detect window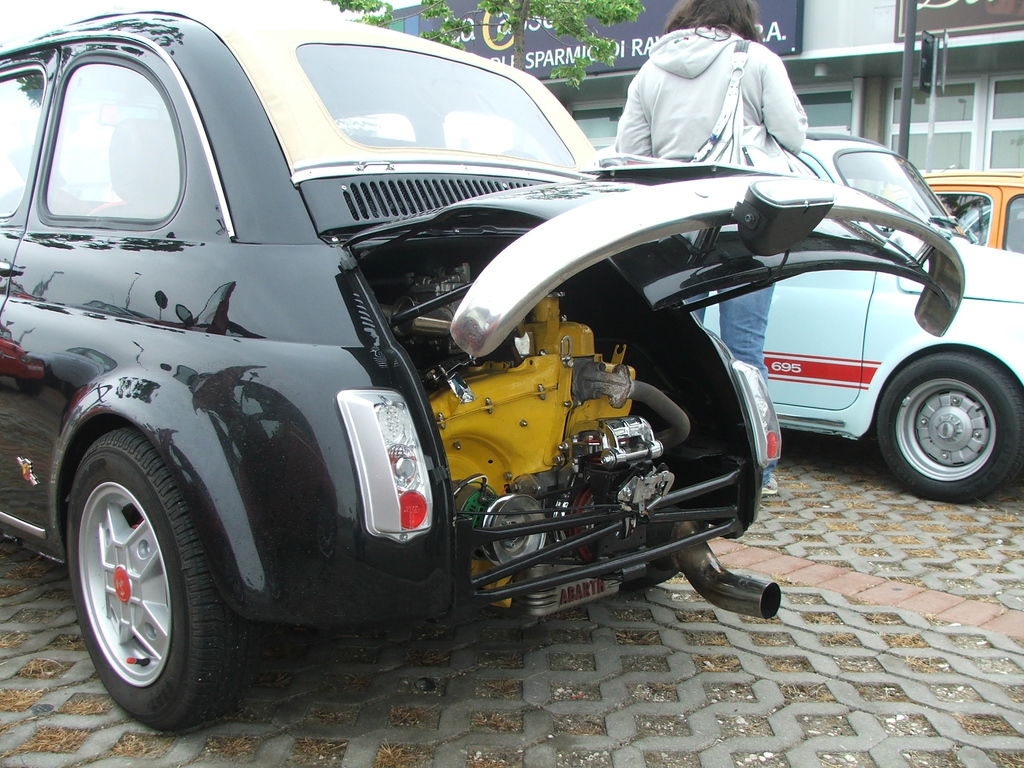
left=0, top=70, right=45, bottom=218
